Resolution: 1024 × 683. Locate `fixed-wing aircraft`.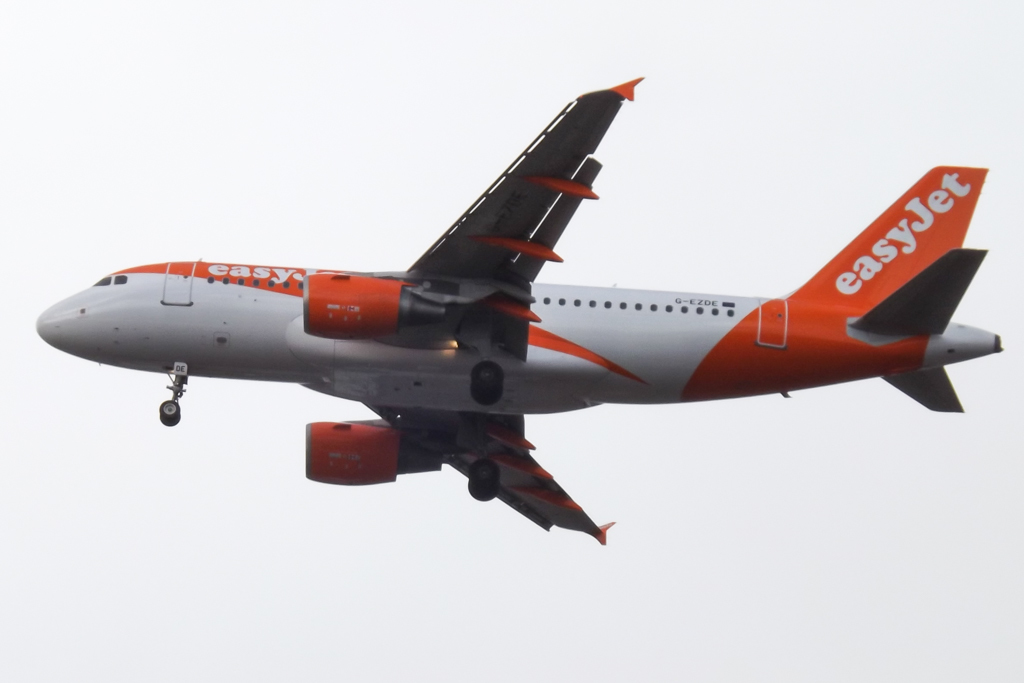
(30,78,1003,546).
